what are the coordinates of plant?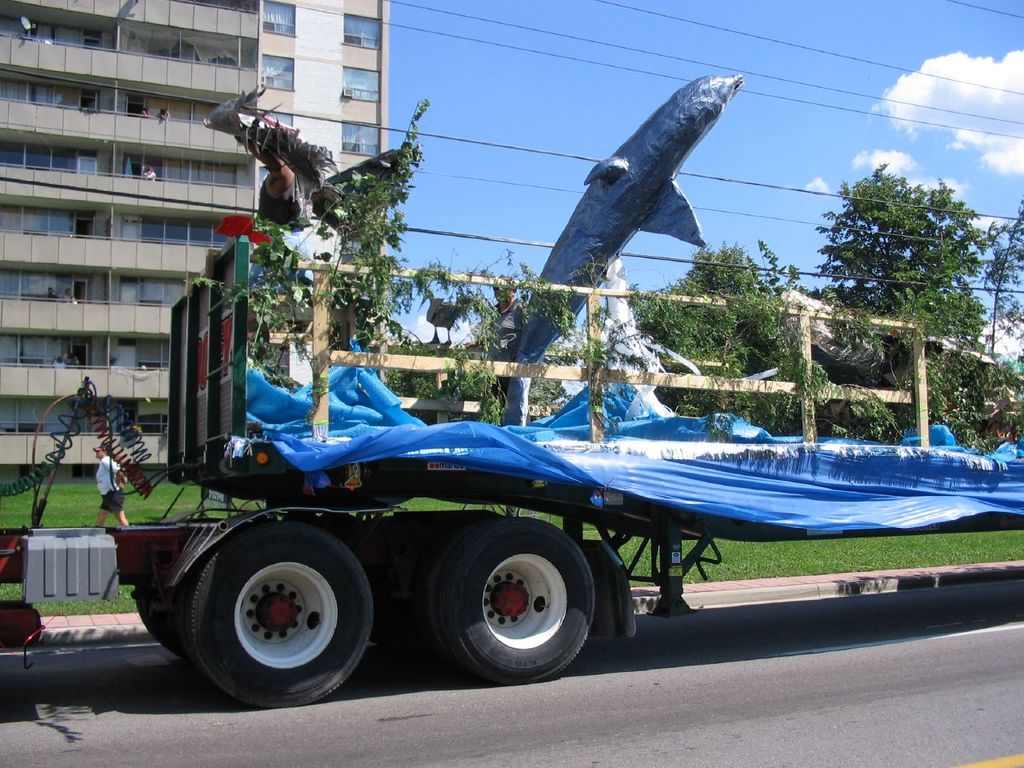
locate(189, 101, 435, 401).
